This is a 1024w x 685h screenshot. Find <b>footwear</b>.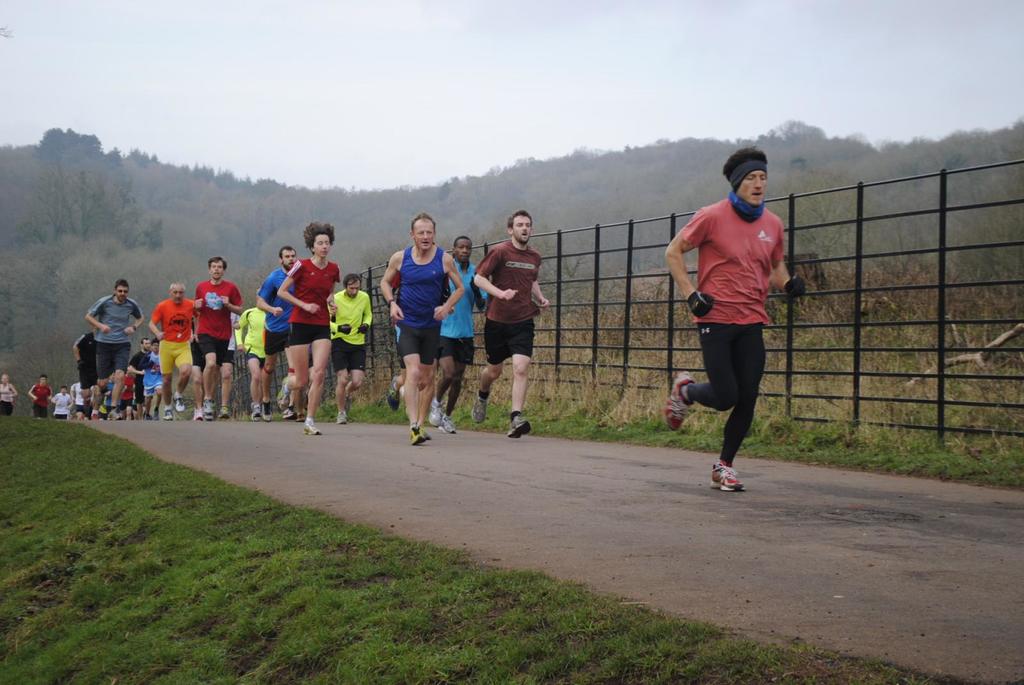
Bounding box: x1=254, y1=405, x2=269, y2=421.
